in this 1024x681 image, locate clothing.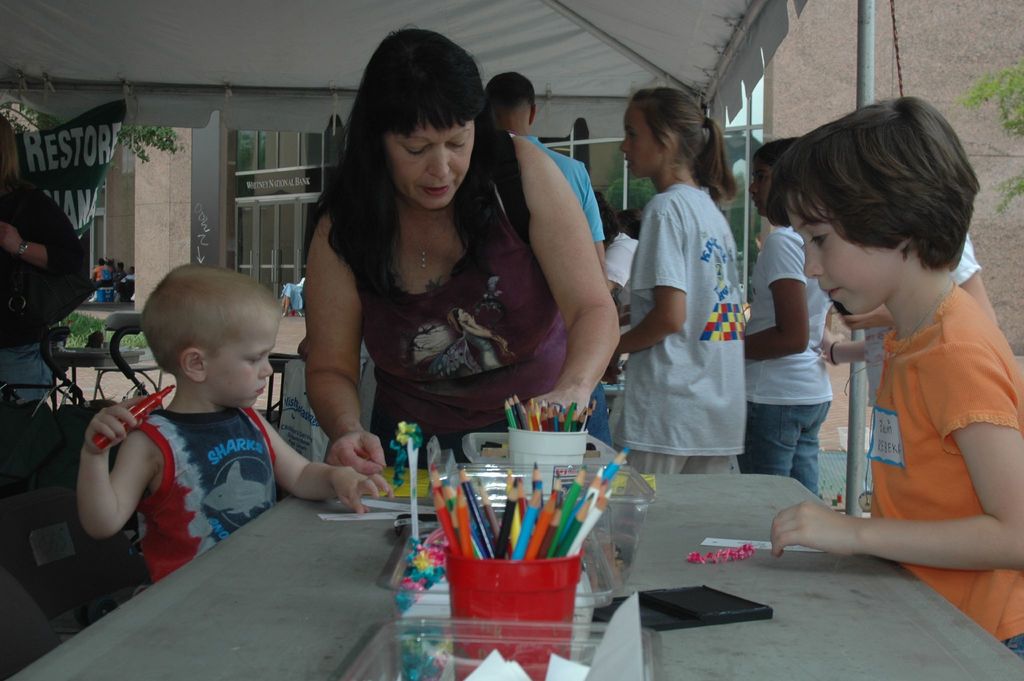
Bounding box: [left=358, top=127, right=614, bottom=464].
